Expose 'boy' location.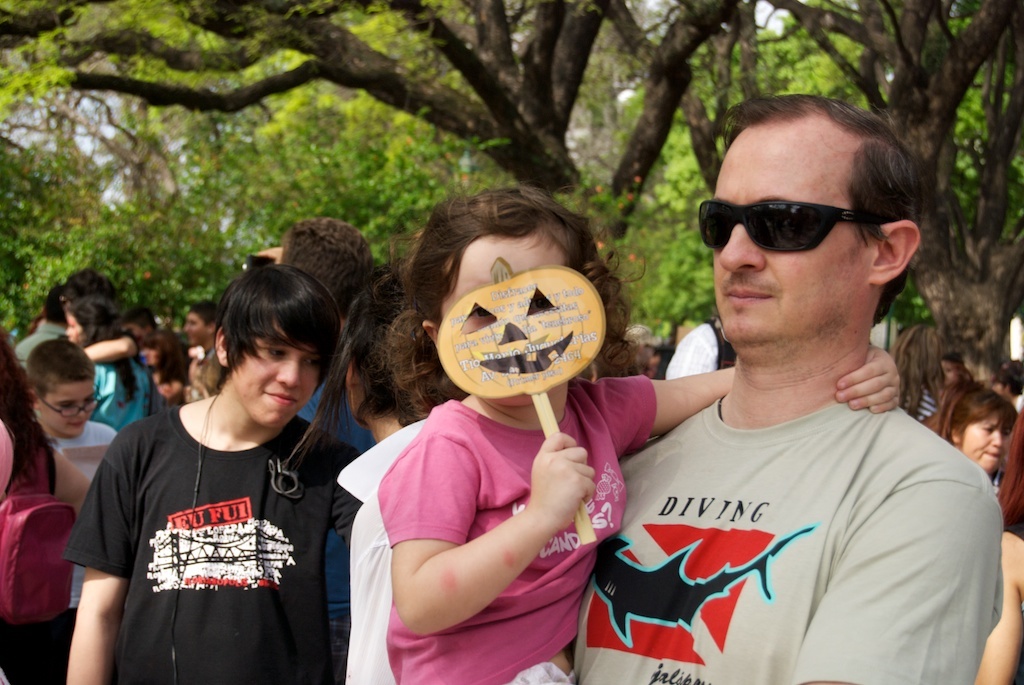
Exposed at region(23, 342, 131, 644).
